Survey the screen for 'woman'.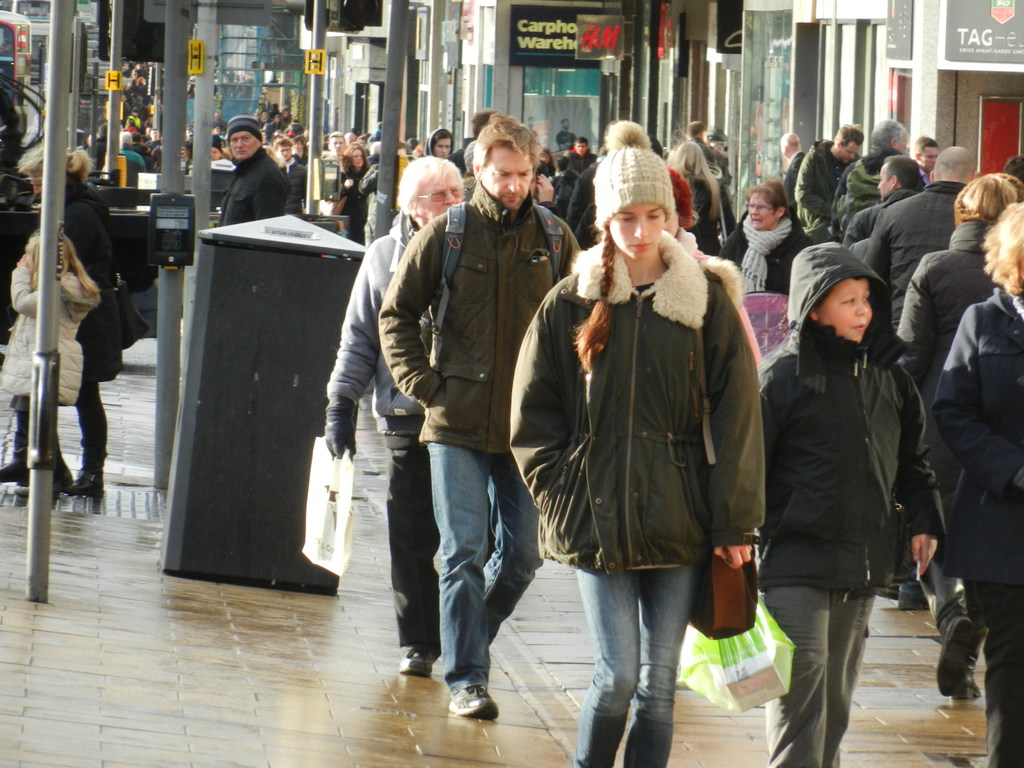
Survey found: x1=567 y1=122 x2=648 y2=250.
